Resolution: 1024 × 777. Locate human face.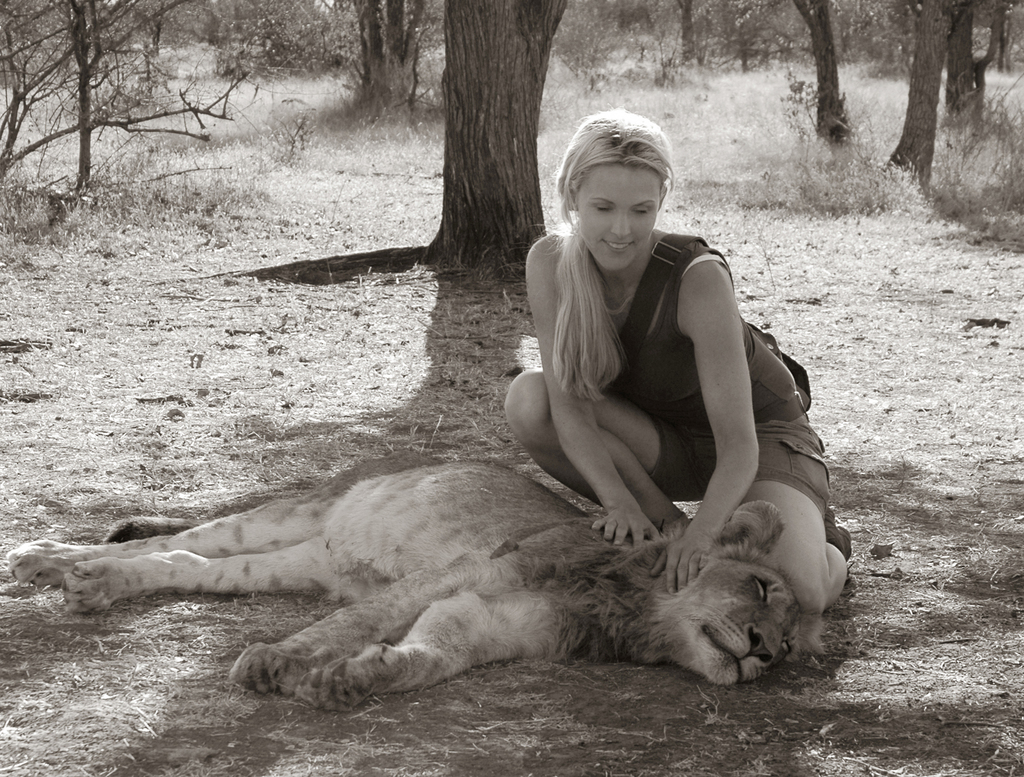
select_region(576, 165, 659, 274).
